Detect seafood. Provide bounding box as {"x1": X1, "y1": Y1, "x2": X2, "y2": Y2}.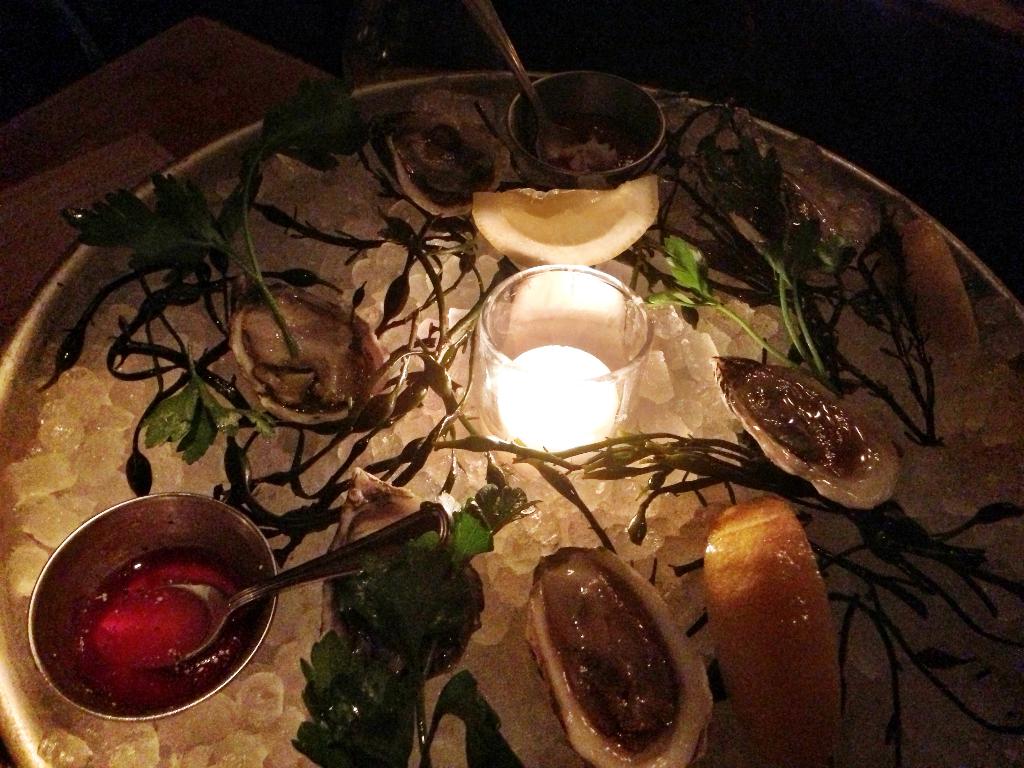
{"x1": 525, "y1": 542, "x2": 717, "y2": 767}.
